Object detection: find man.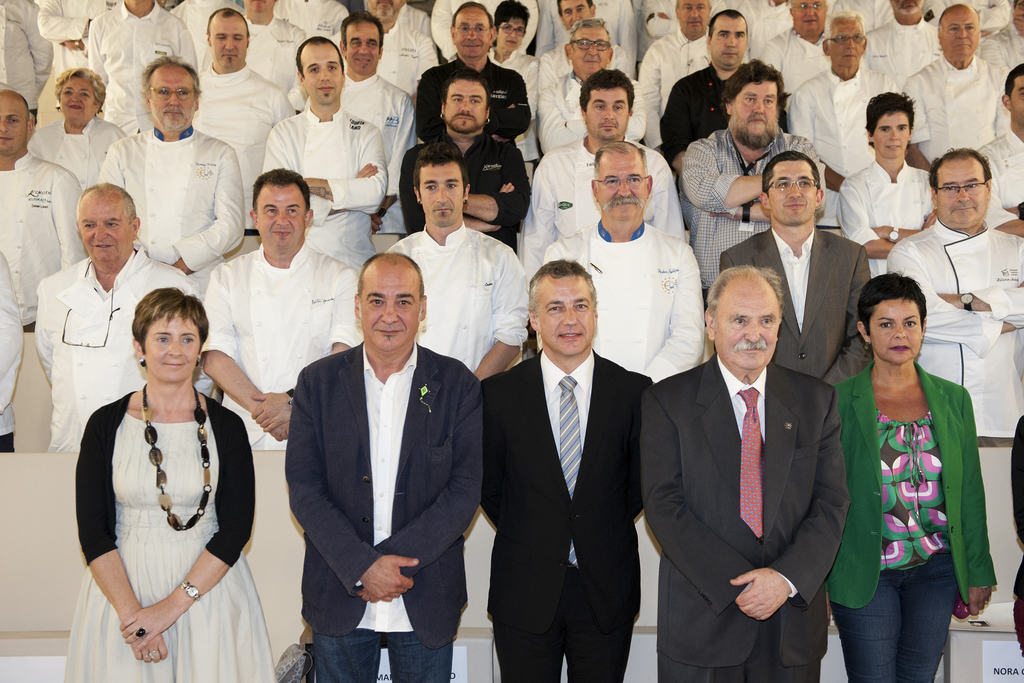
l=641, t=265, r=843, b=675.
